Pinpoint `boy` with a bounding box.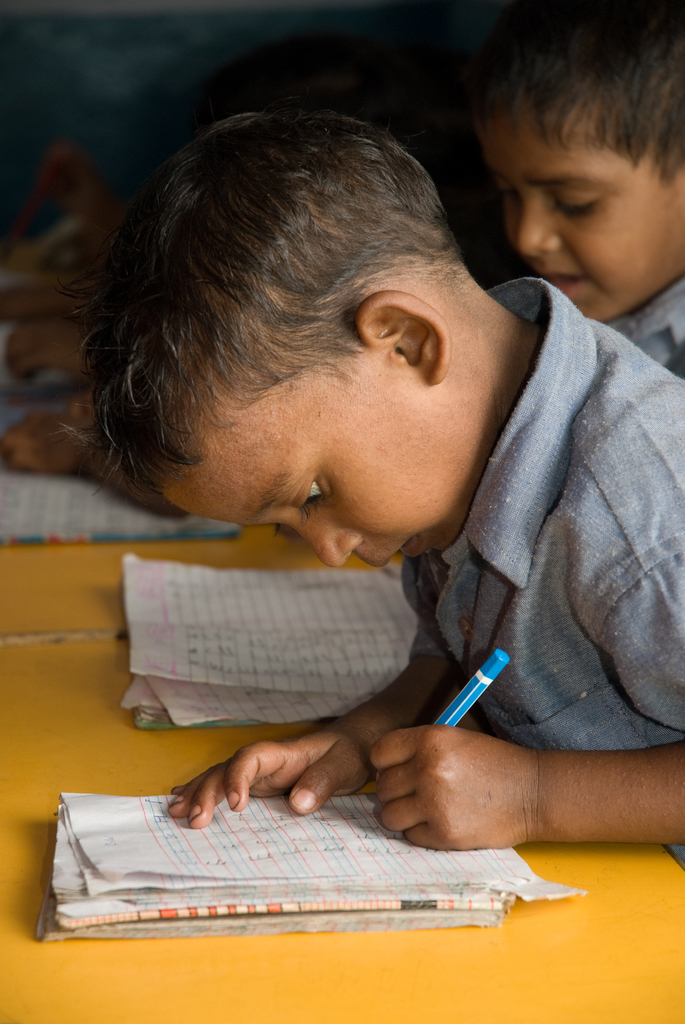
box(462, 3, 684, 379).
